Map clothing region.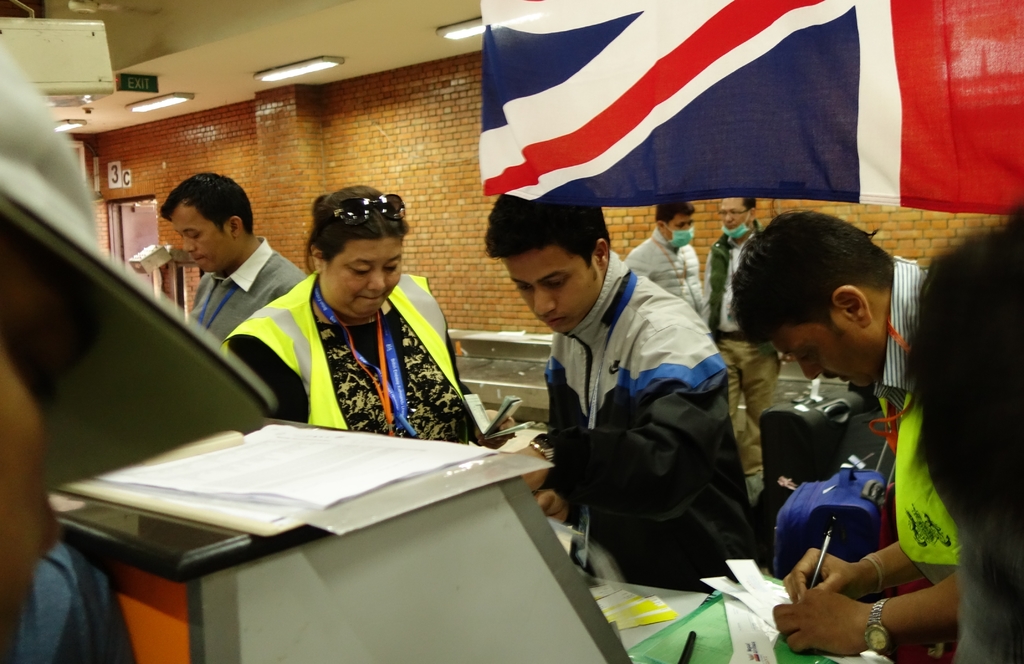
Mapped to x1=881, y1=255, x2=923, y2=603.
